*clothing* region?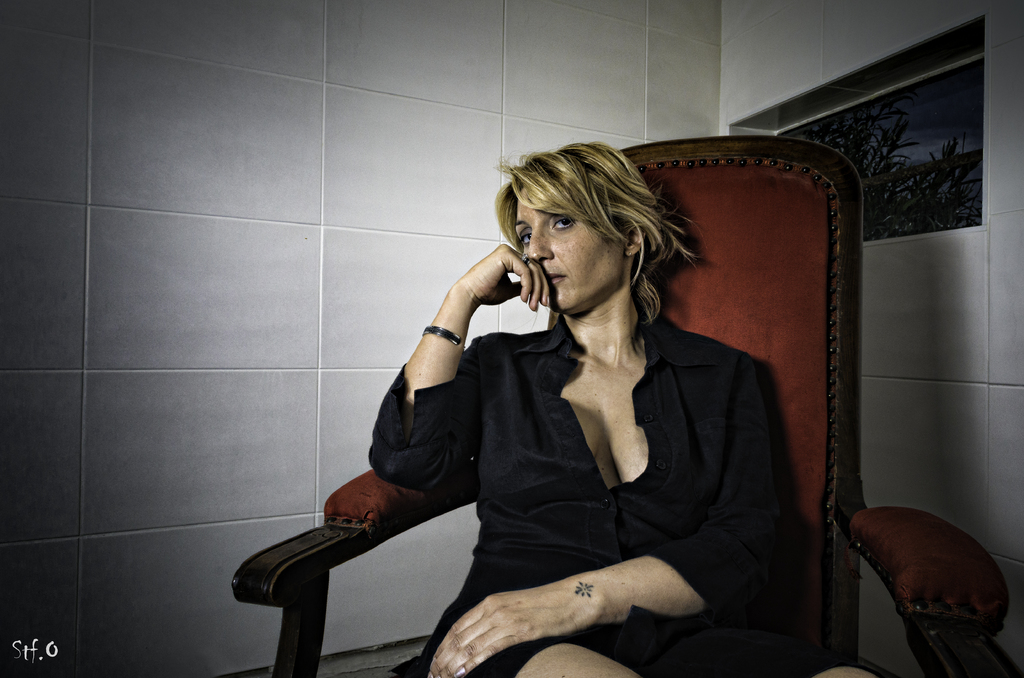
(left=393, top=272, right=802, bottom=666)
